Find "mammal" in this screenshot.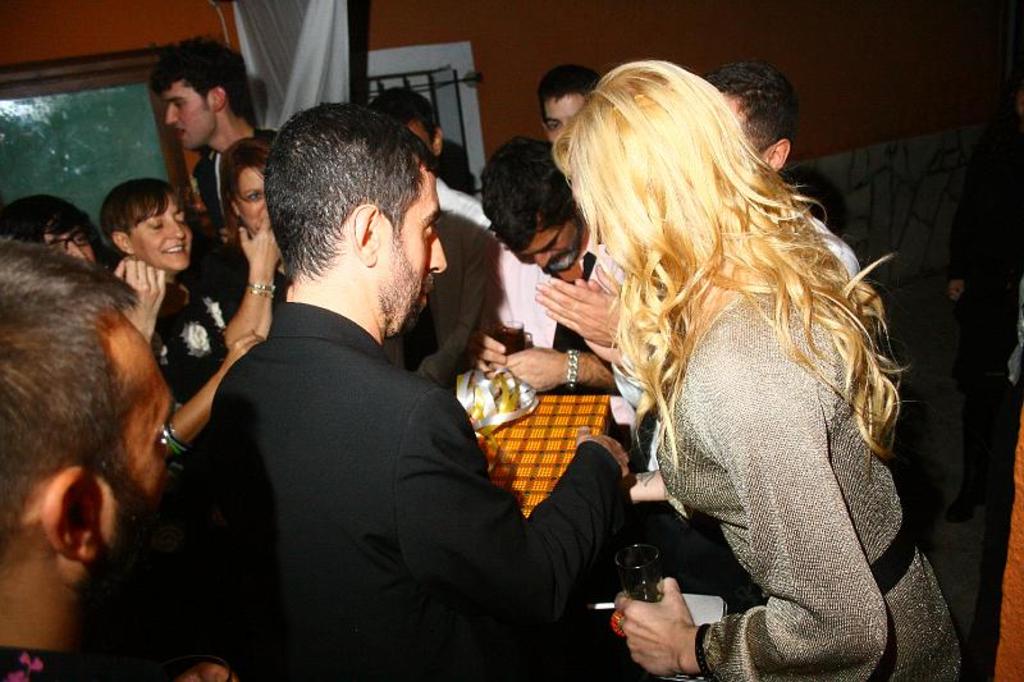
The bounding box for "mammal" is region(539, 60, 609, 146).
